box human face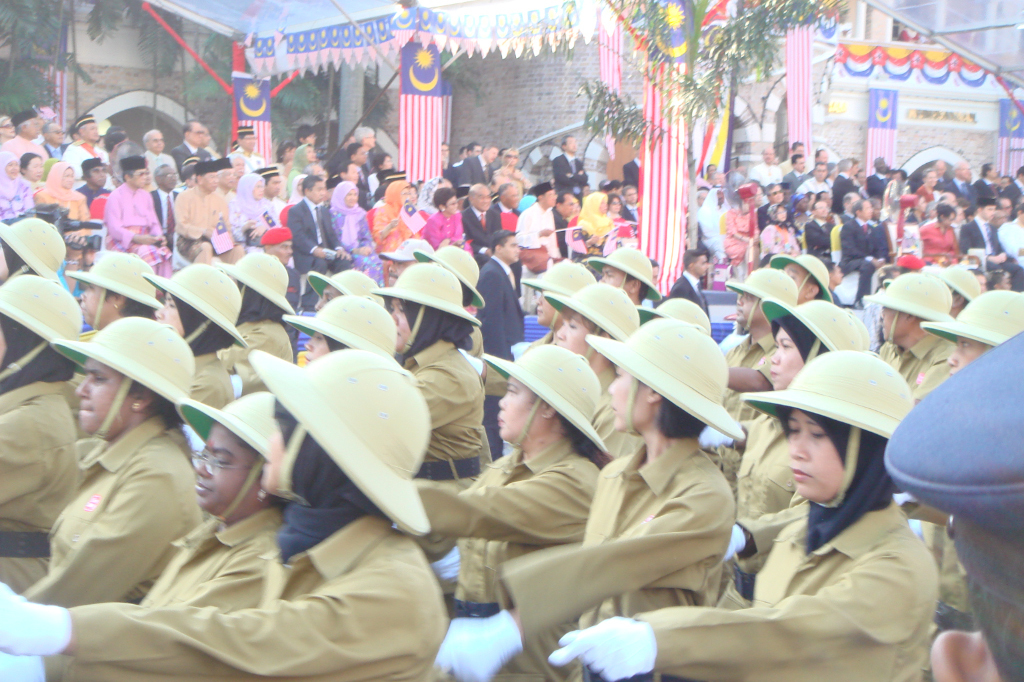
{"left": 201, "top": 129, "right": 209, "bottom": 144}
